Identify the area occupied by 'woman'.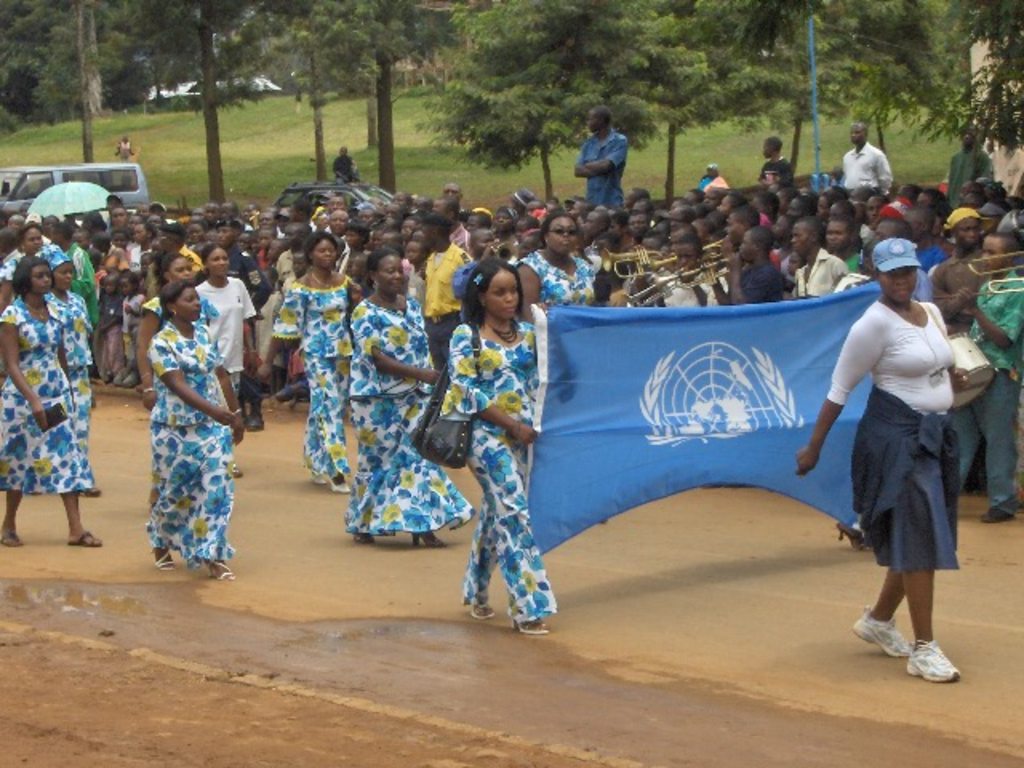
Area: 440, 261, 578, 638.
